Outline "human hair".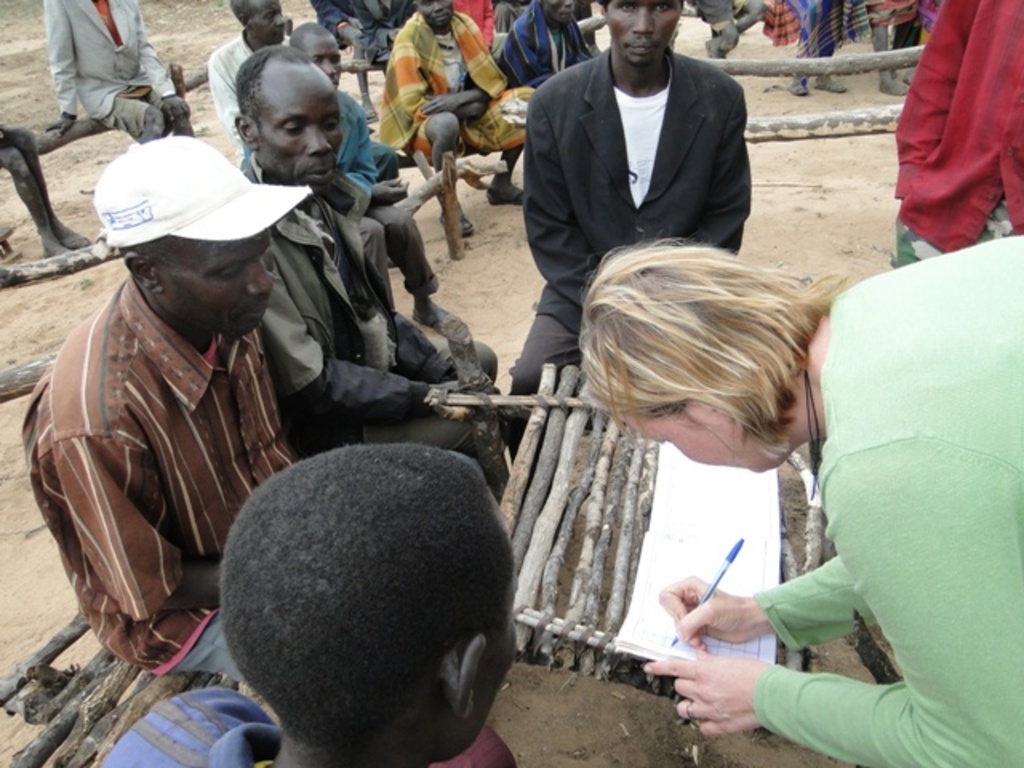
Outline: 597:0:686:11.
